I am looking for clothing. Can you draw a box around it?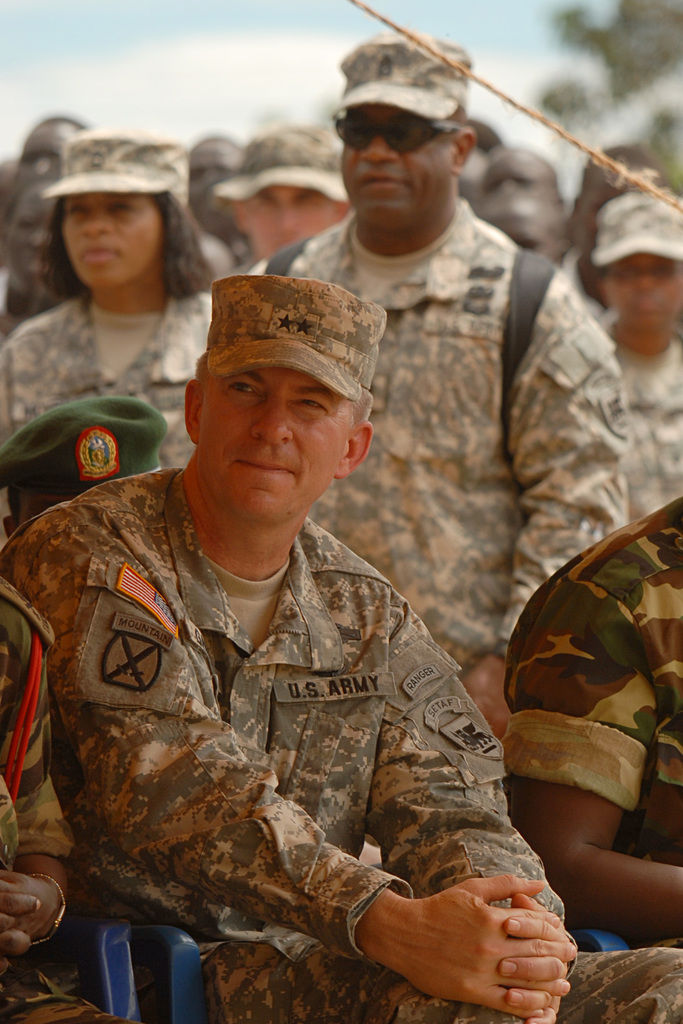
Sure, the bounding box is (243,194,636,678).
